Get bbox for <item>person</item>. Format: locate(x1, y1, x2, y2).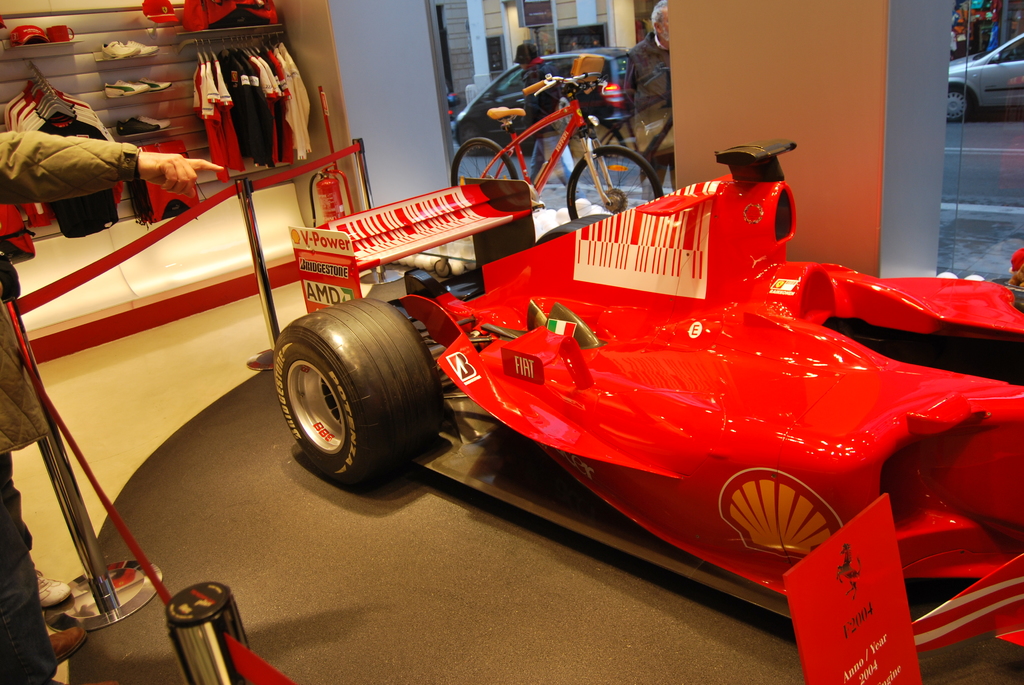
locate(0, 131, 223, 684).
